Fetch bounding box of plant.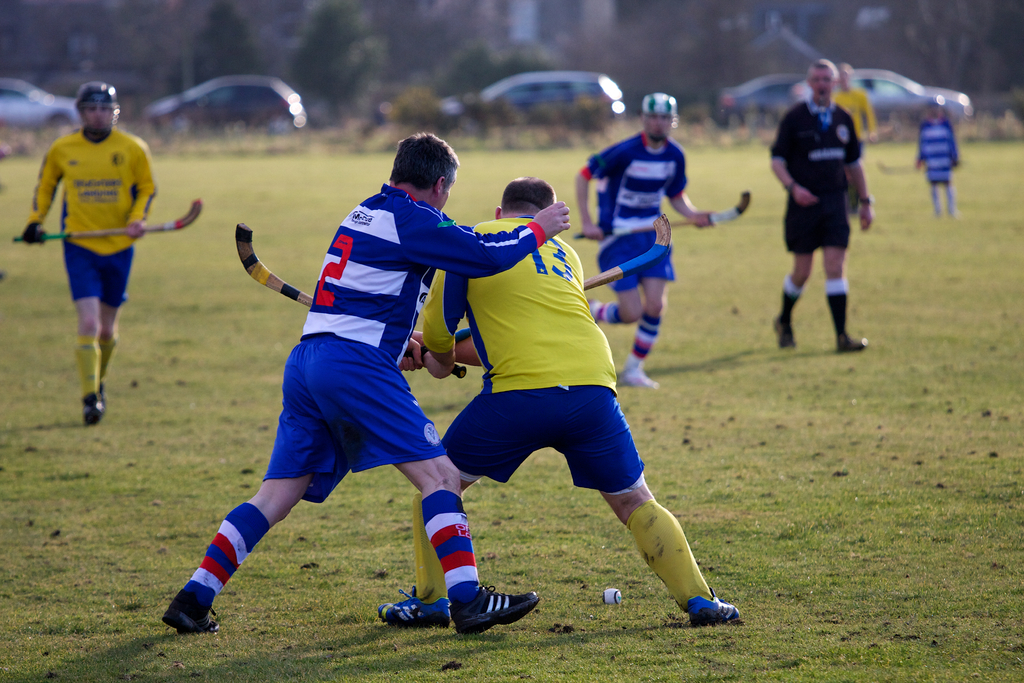
Bbox: left=506, top=104, right=593, bottom=151.
